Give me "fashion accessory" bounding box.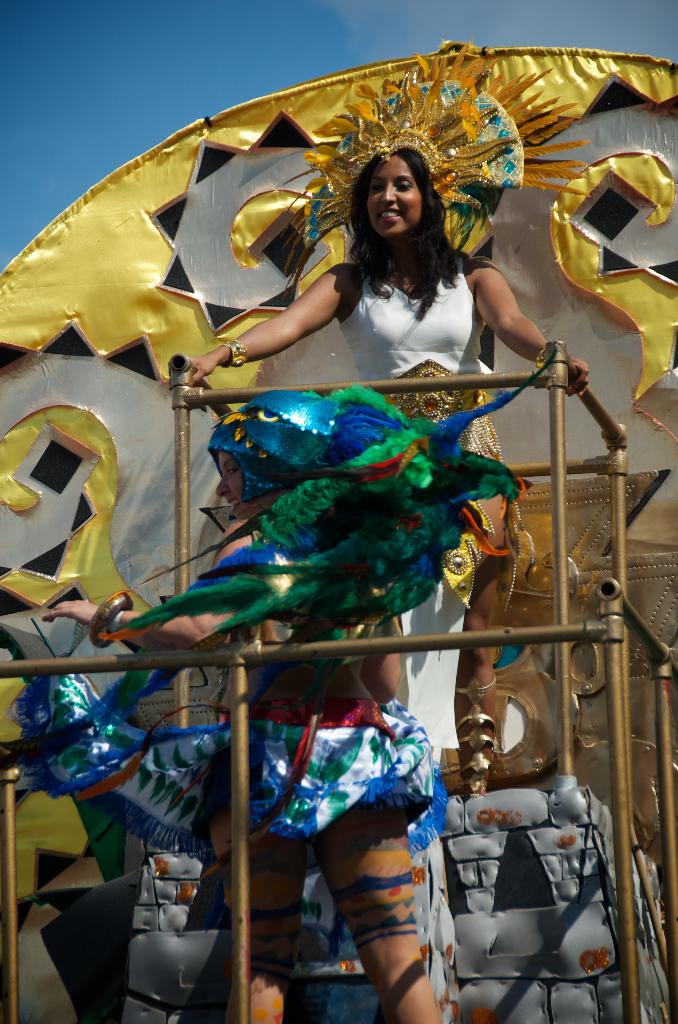
<region>88, 592, 136, 648</region>.
